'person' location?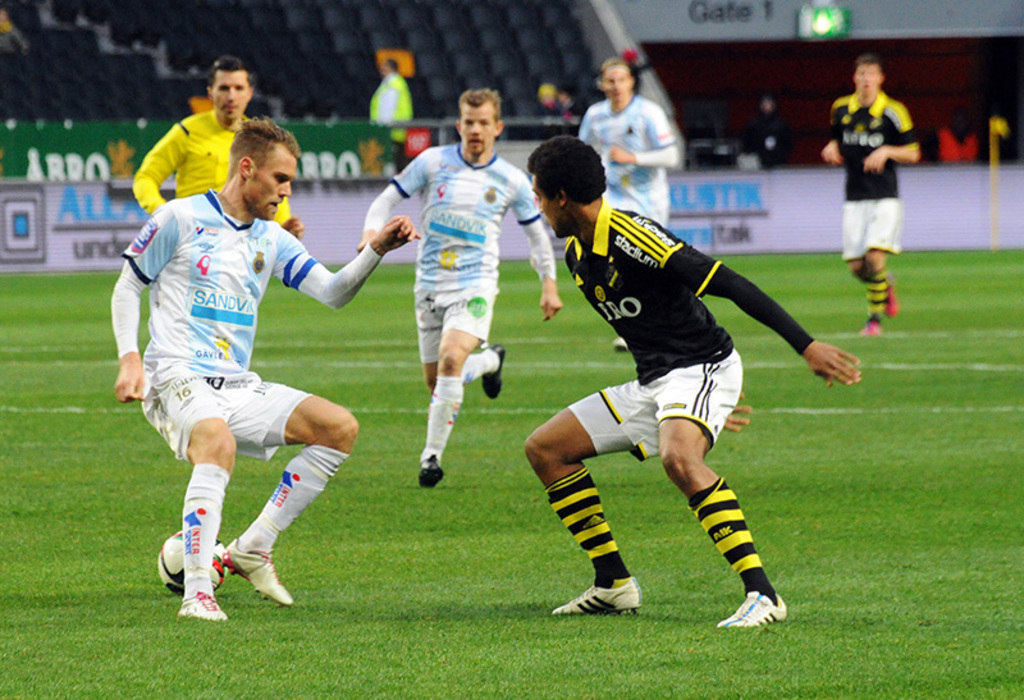
crop(367, 58, 411, 170)
